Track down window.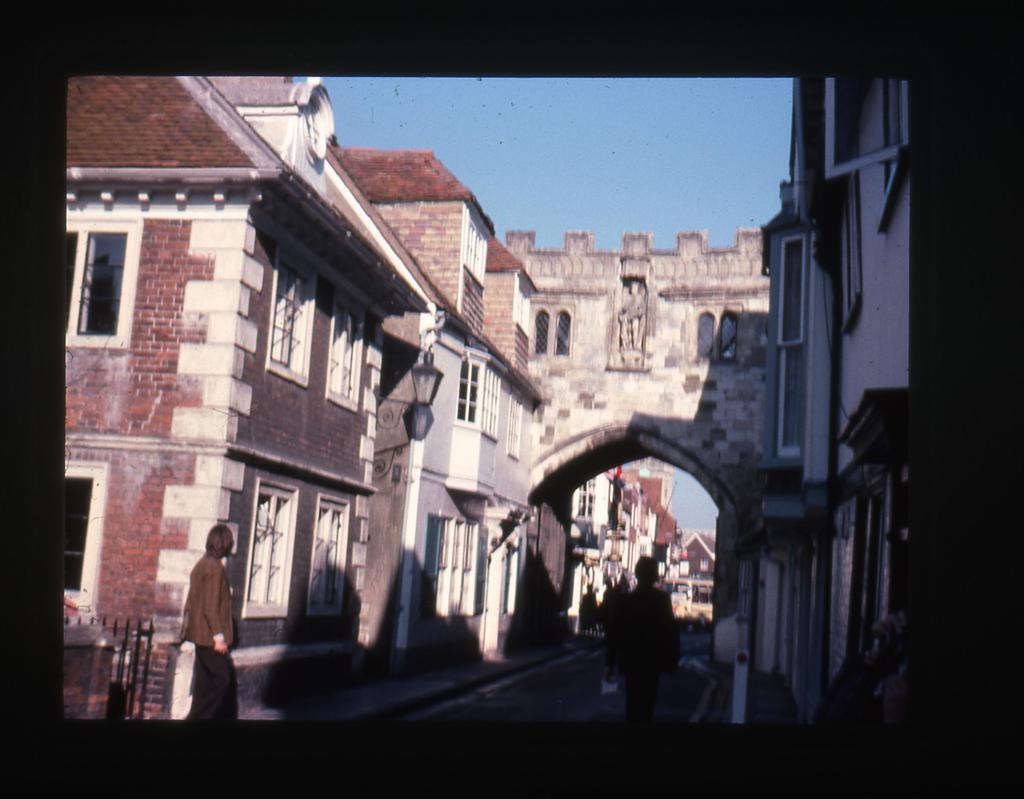
Tracked to 312 490 354 622.
